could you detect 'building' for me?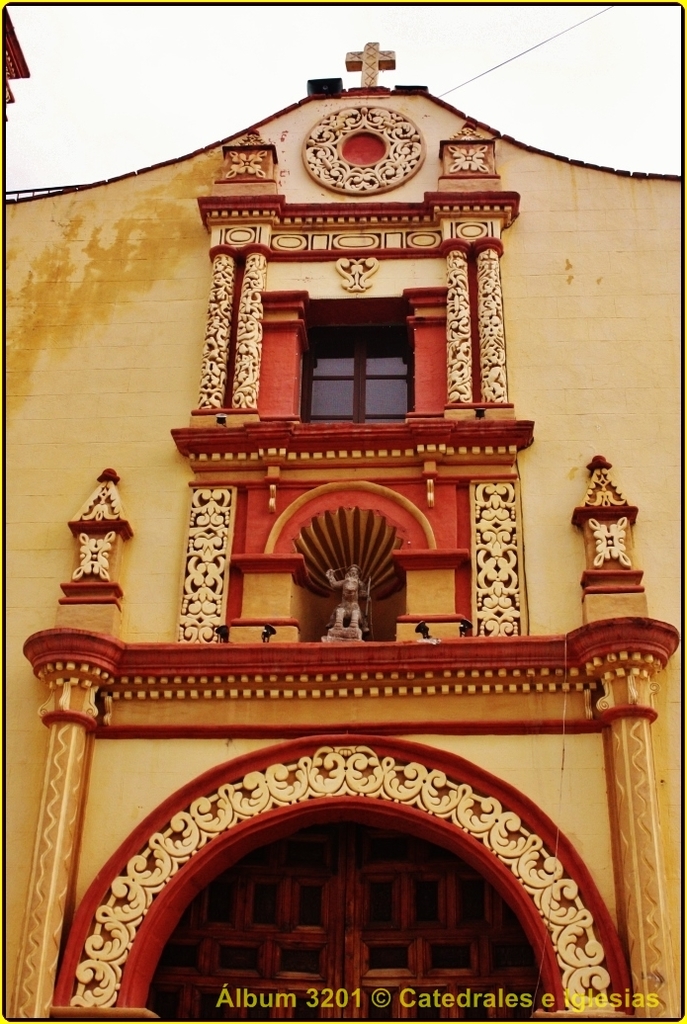
Detection result: region(0, 43, 686, 1022).
